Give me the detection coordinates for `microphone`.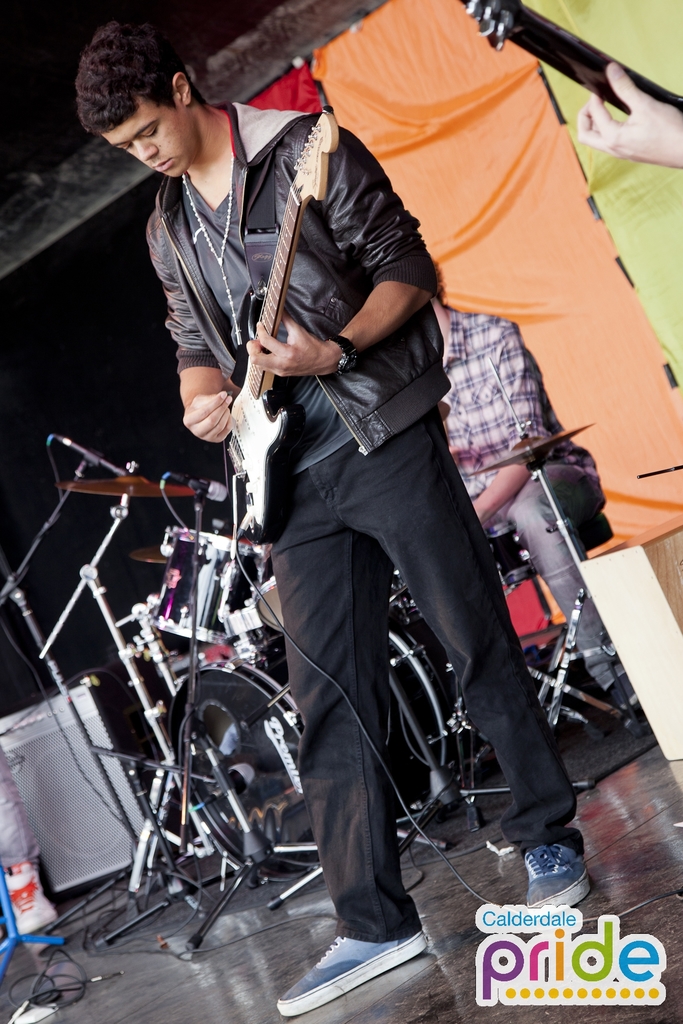
119 454 229 511.
